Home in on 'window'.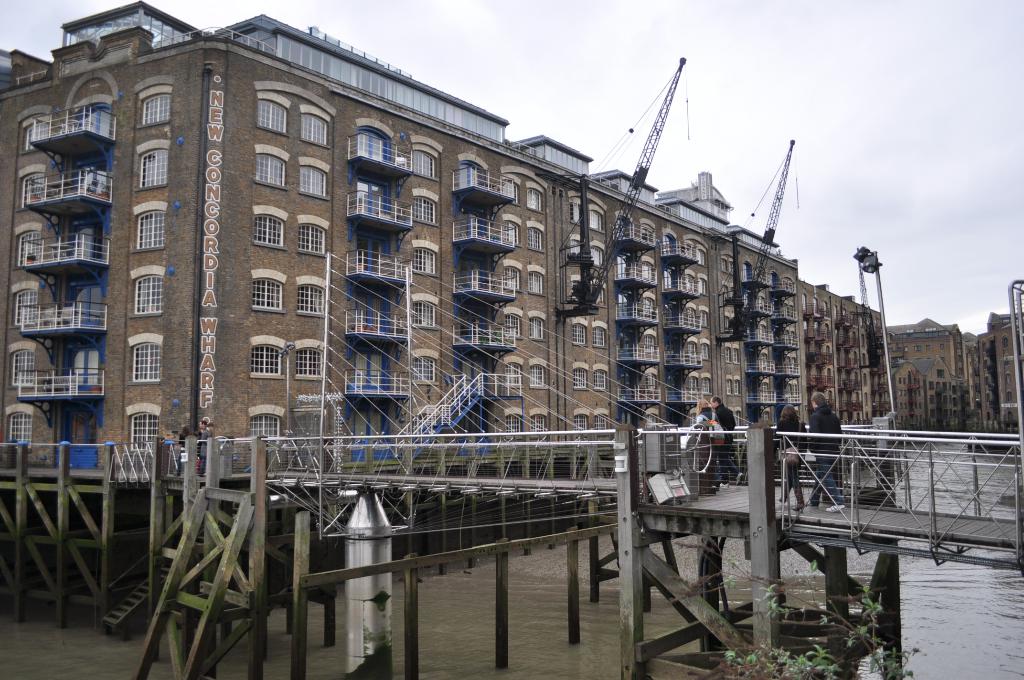
Homed in at x1=252, y1=275, x2=284, y2=314.
